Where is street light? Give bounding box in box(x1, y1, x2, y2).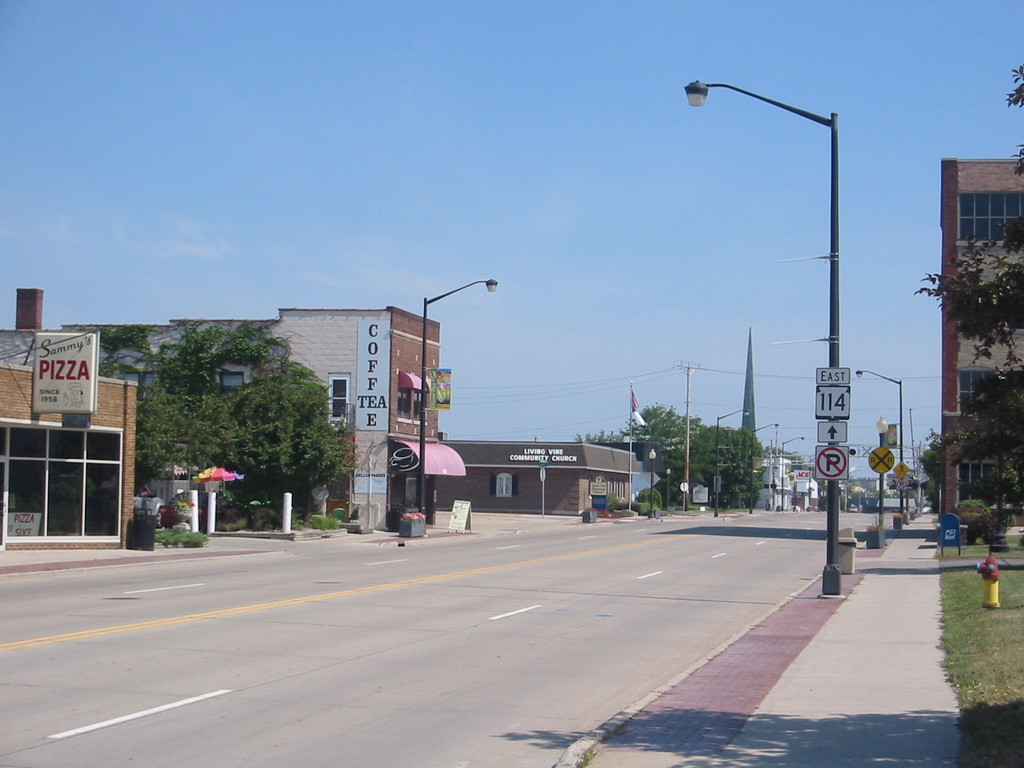
box(778, 431, 801, 511).
